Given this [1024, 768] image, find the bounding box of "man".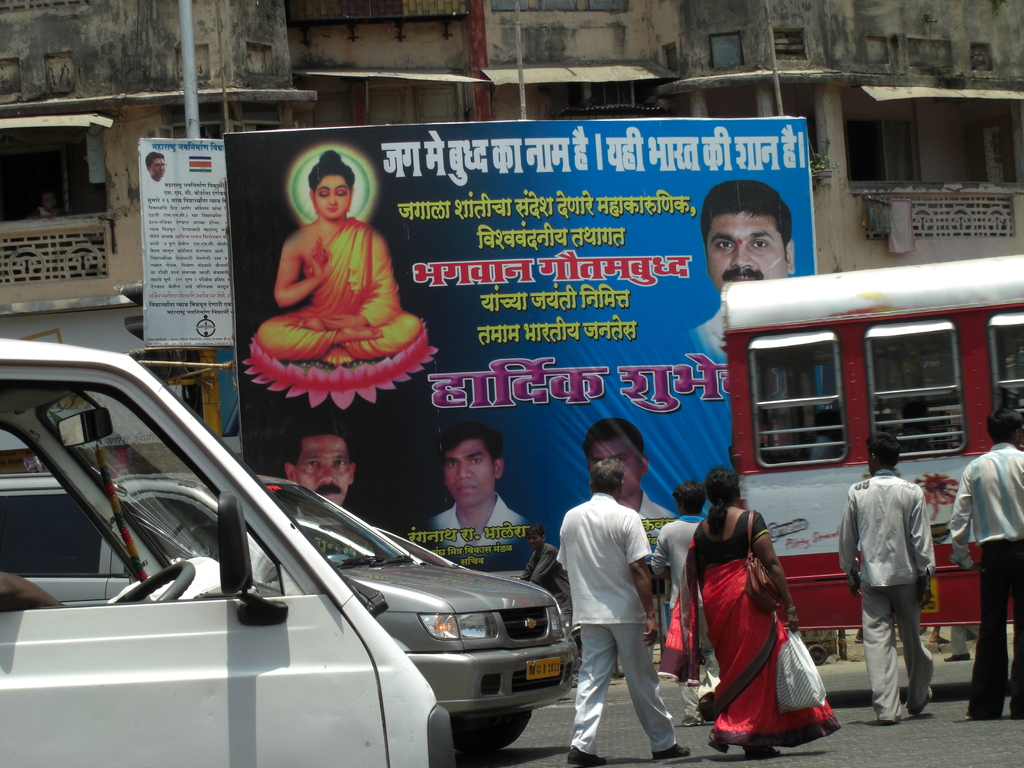
<region>284, 426, 355, 509</region>.
